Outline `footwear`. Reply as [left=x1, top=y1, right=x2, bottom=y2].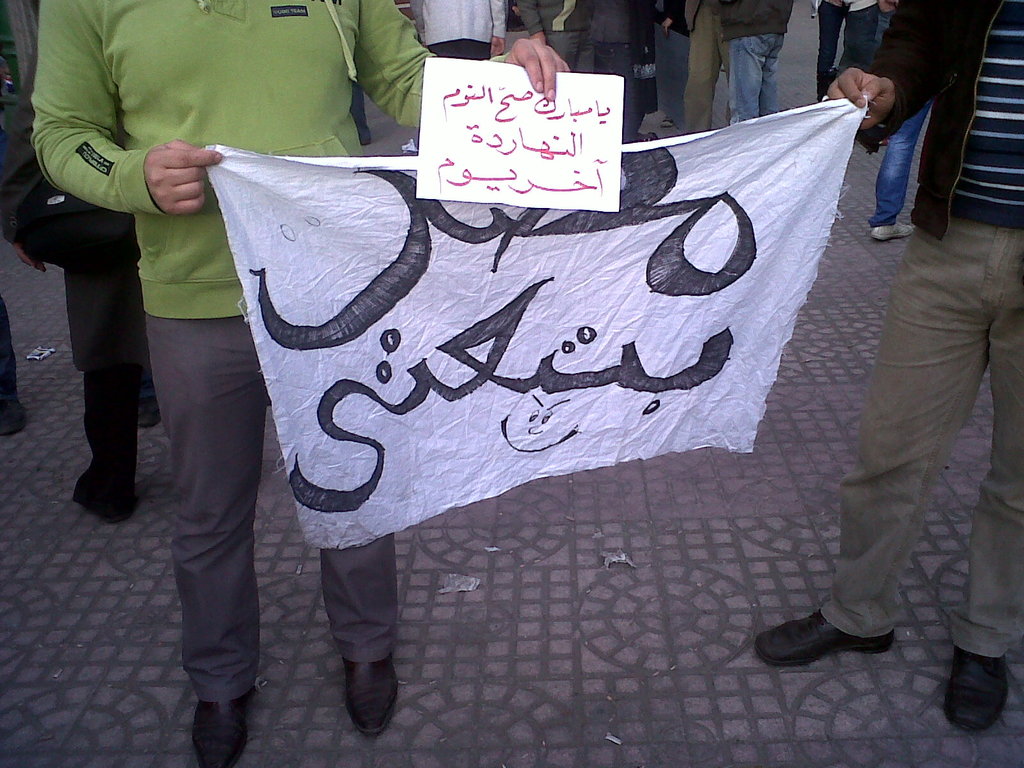
[left=941, top=643, right=1009, bottom=742].
